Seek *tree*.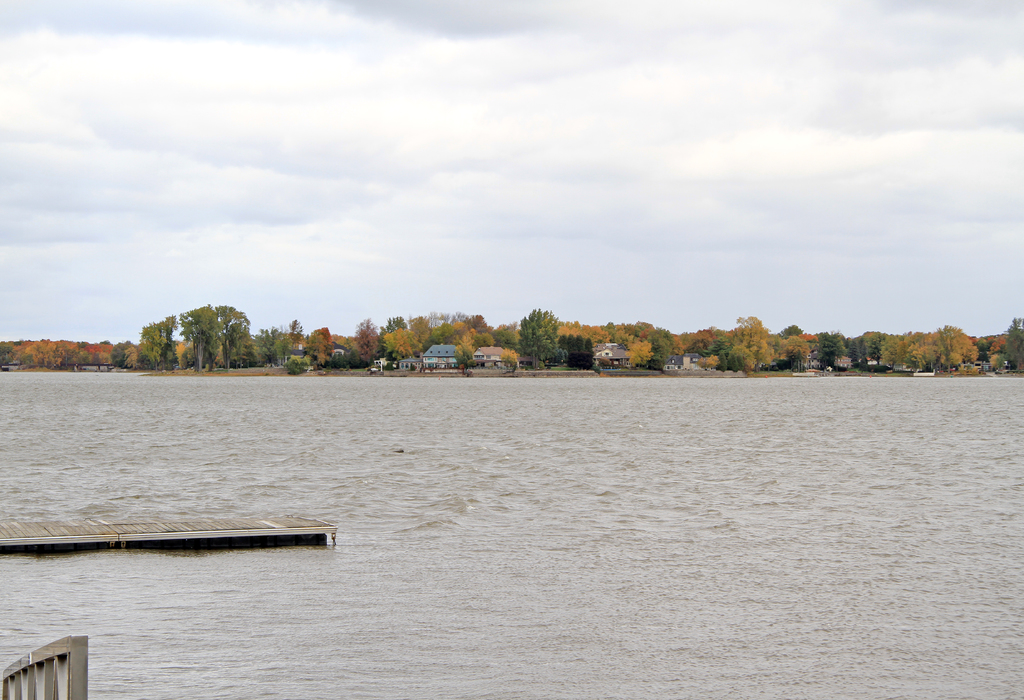
bbox=[0, 340, 25, 370].
